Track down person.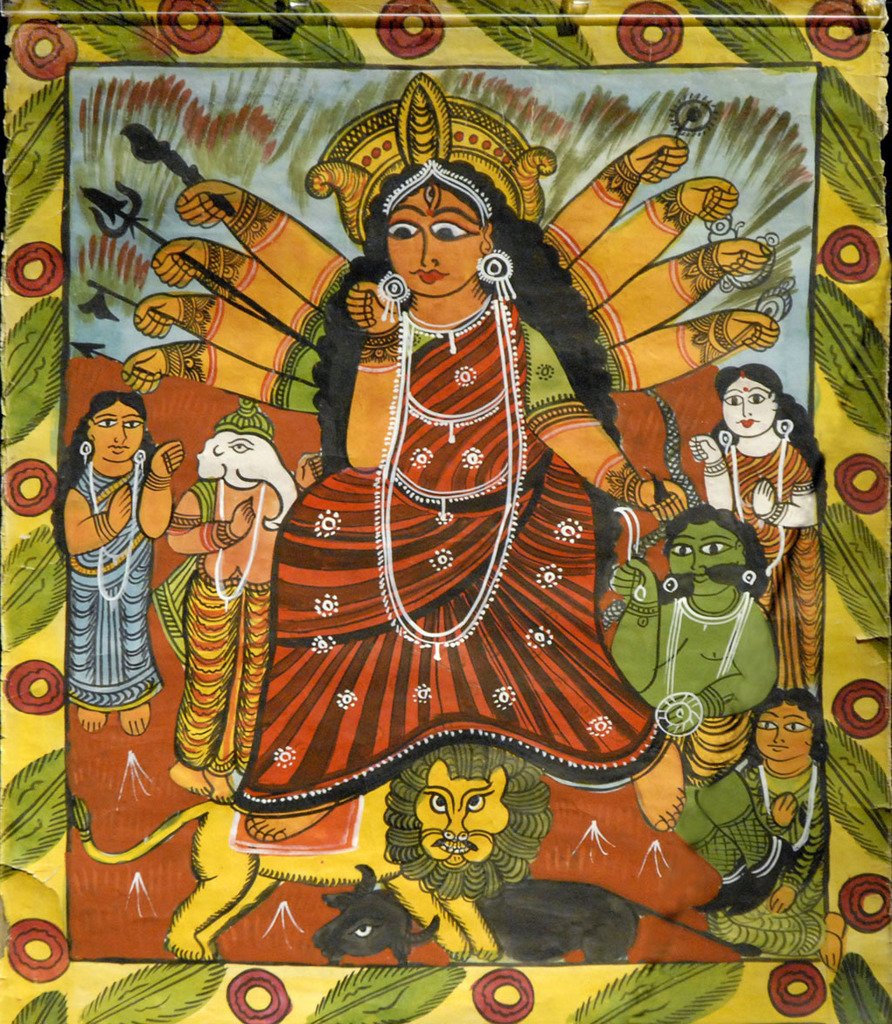
Tracked to (x1=161, y1=393, x2=321, y2=804).
